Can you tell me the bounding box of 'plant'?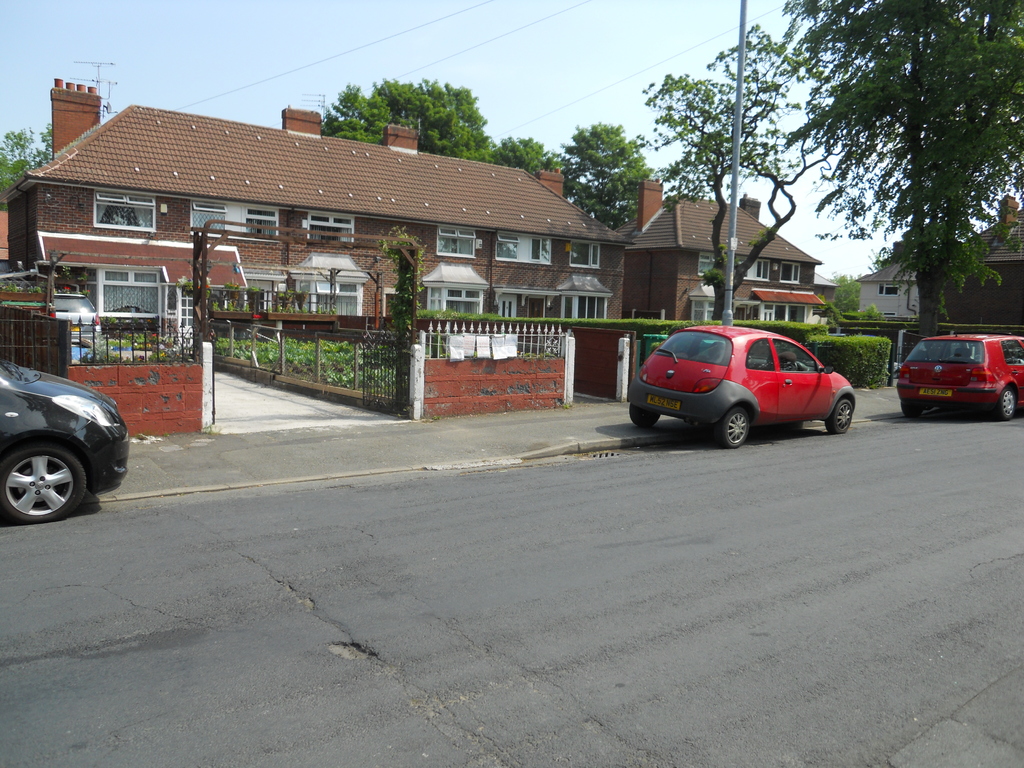
Rect(196, 280, 213, 300).
